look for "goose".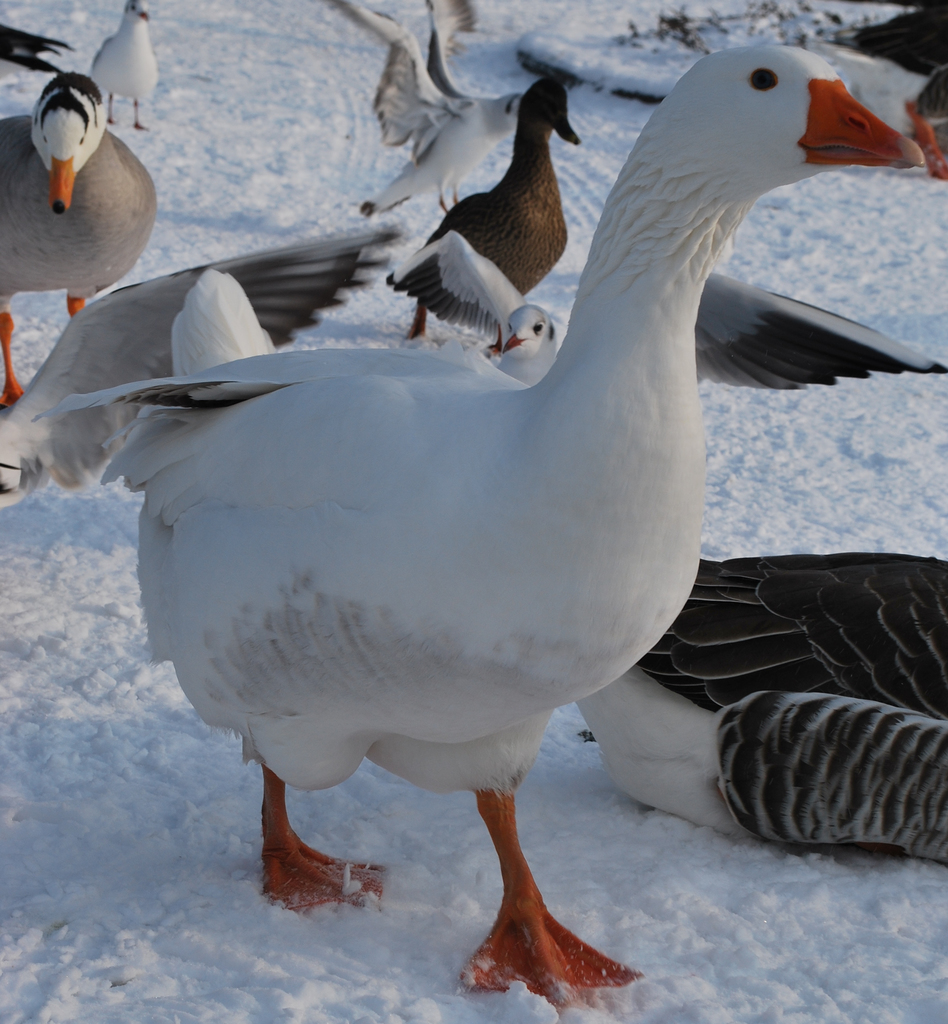
Found: select_region(31, 43, 929, 1005).
